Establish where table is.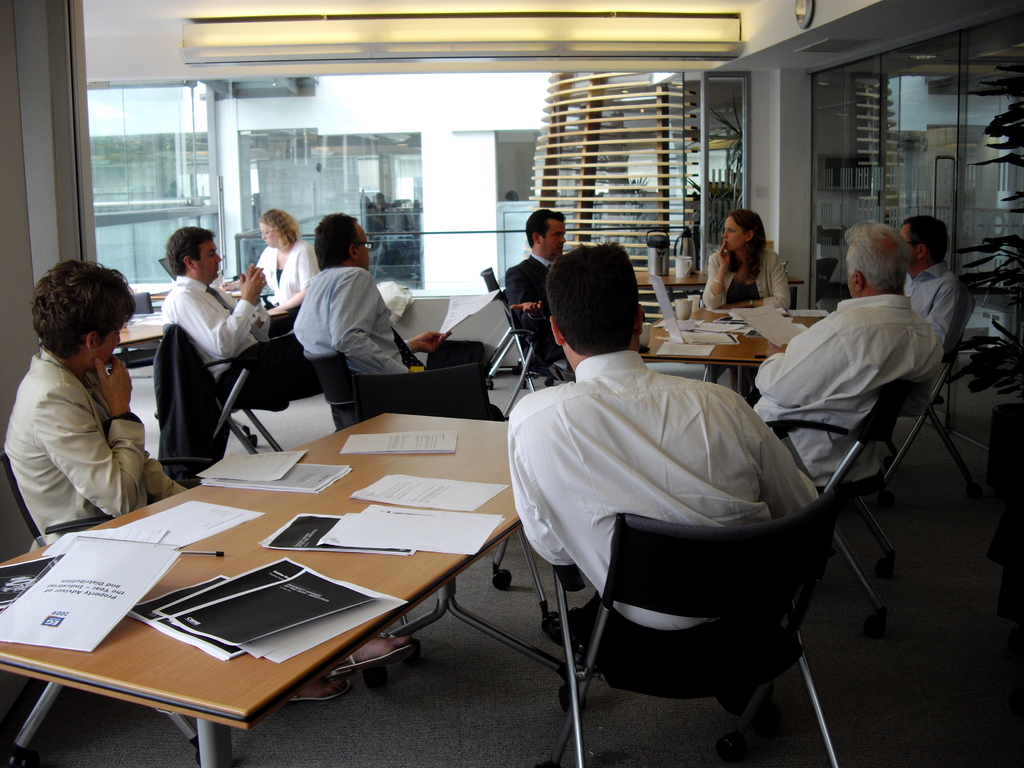
Established at <region>4, 407, 532, 760</region>.
